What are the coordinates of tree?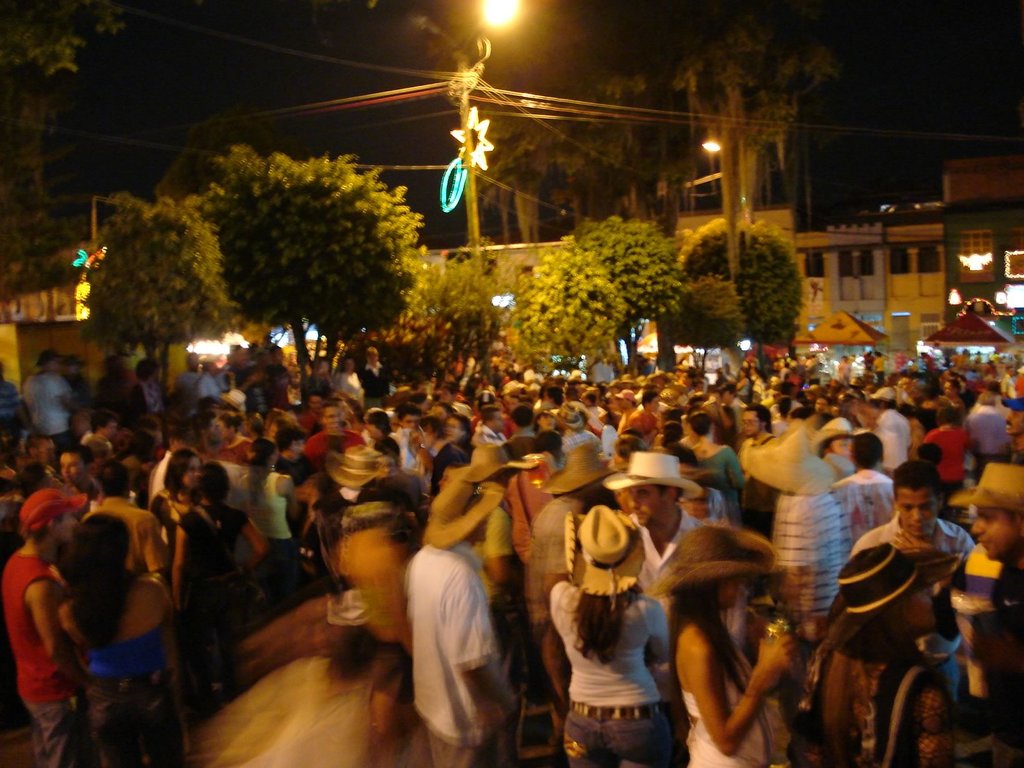
left=663, top=199, right=826, bottom=348.
